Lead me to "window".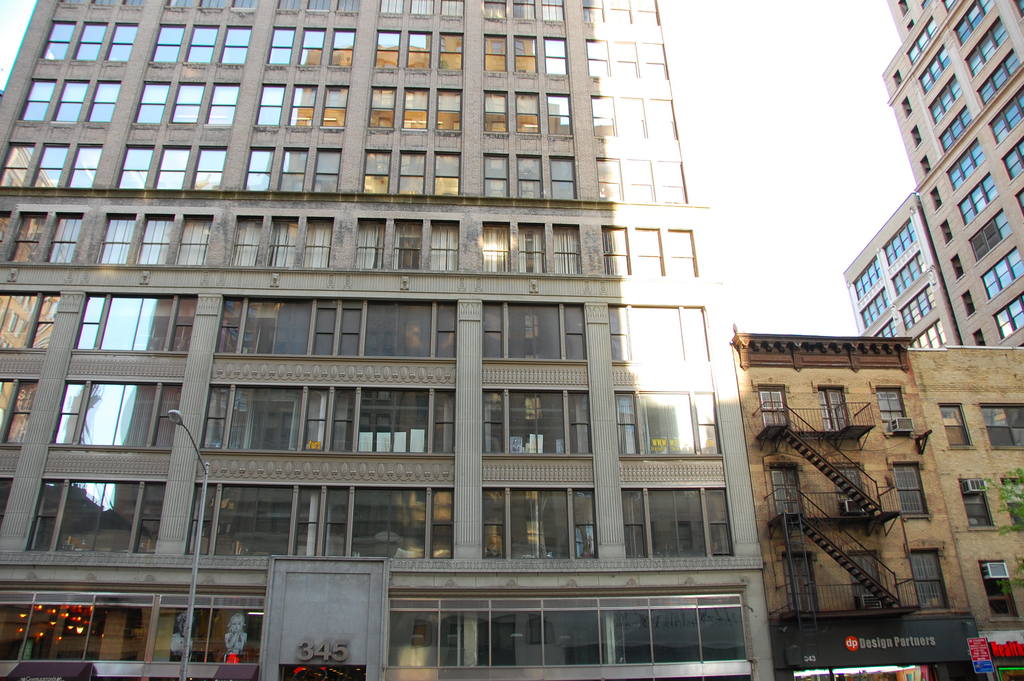
Lead to [783,558,817,617].
